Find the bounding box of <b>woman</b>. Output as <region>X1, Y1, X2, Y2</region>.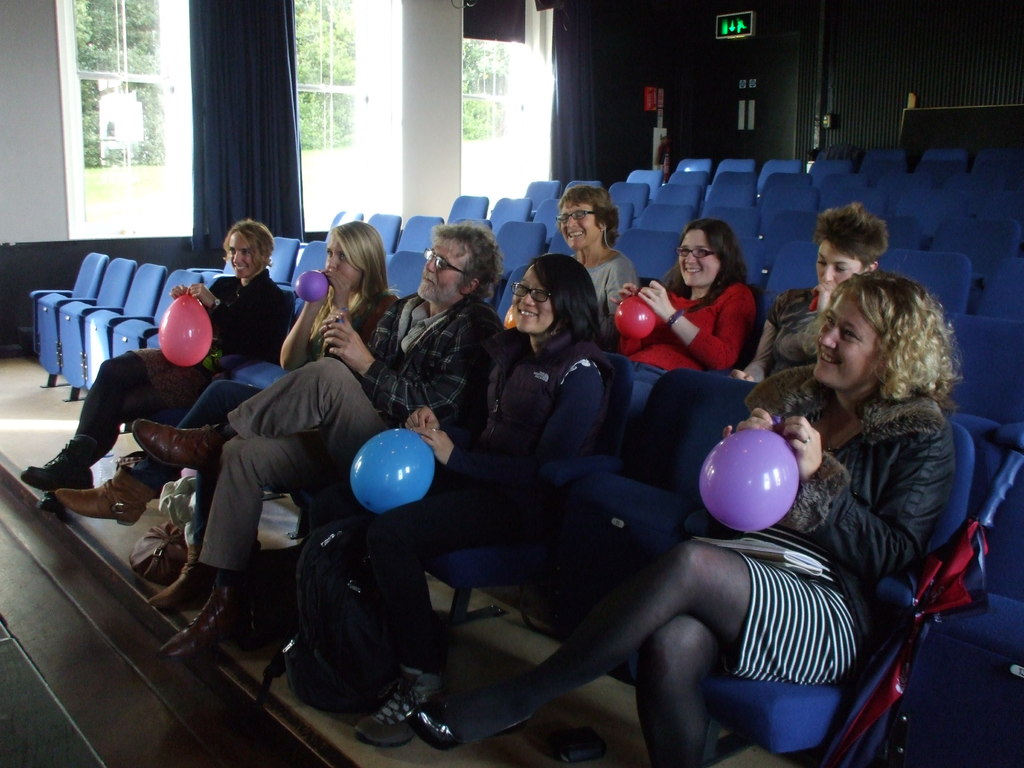
<region>734, 202, 897, 376</region>.
